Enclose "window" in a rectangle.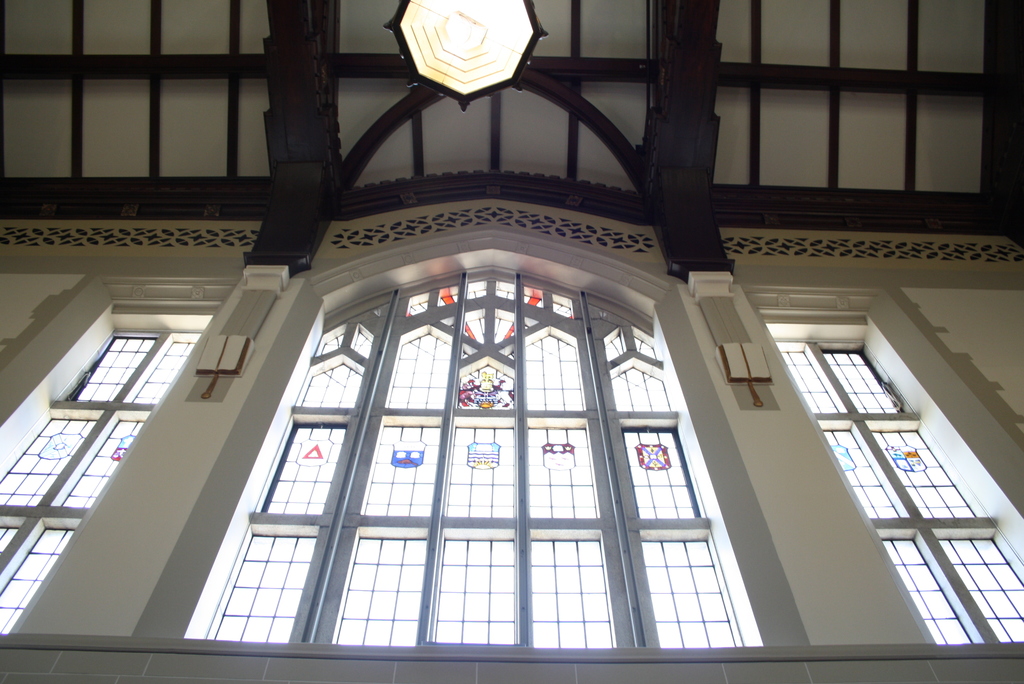
<box>776,334,1023,646</box>.
